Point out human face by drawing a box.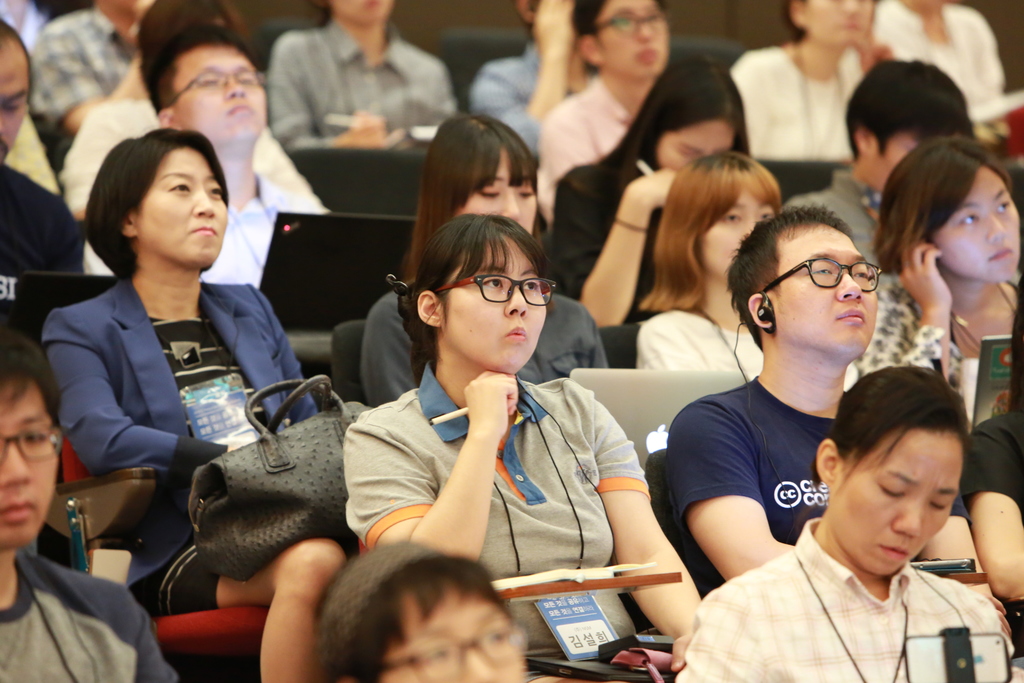
l=178, t=47, r=265, b=145.
